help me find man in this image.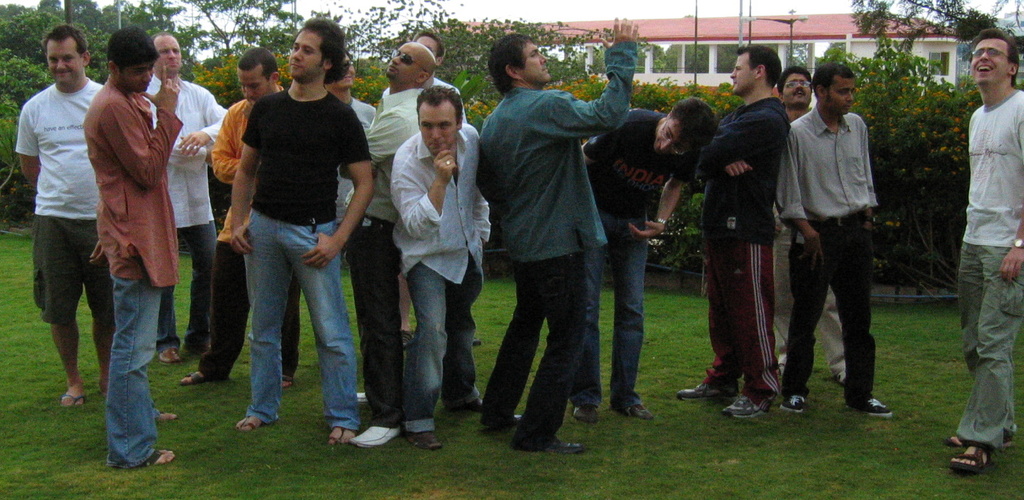
Found it: BBox(140, 32, 229, 355).
